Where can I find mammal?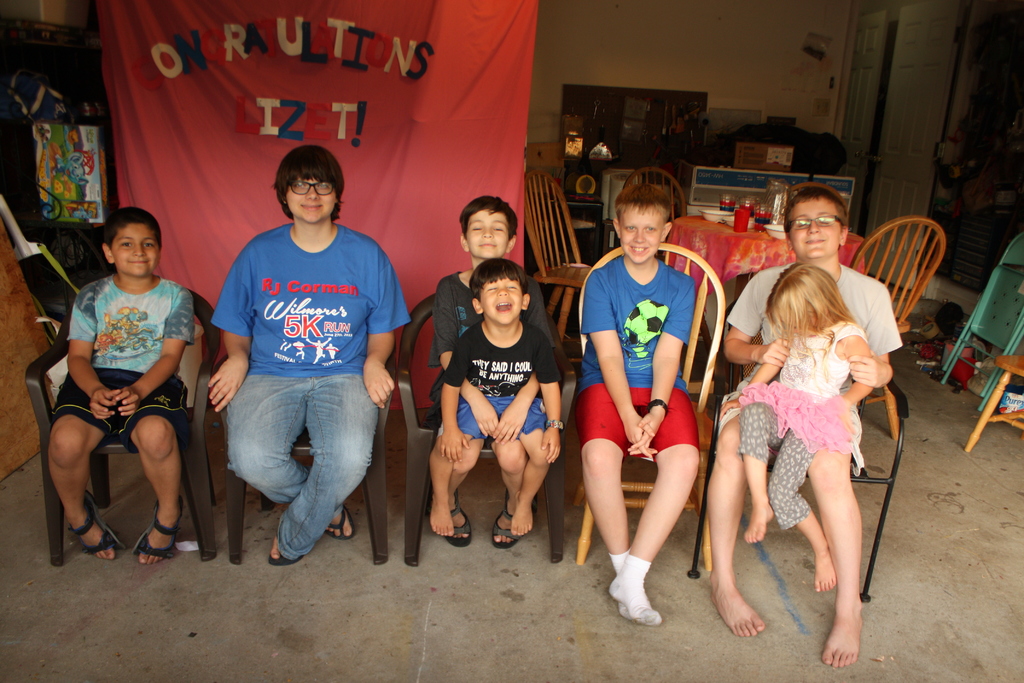
You can find it at region(206, 145, 412, 568).
